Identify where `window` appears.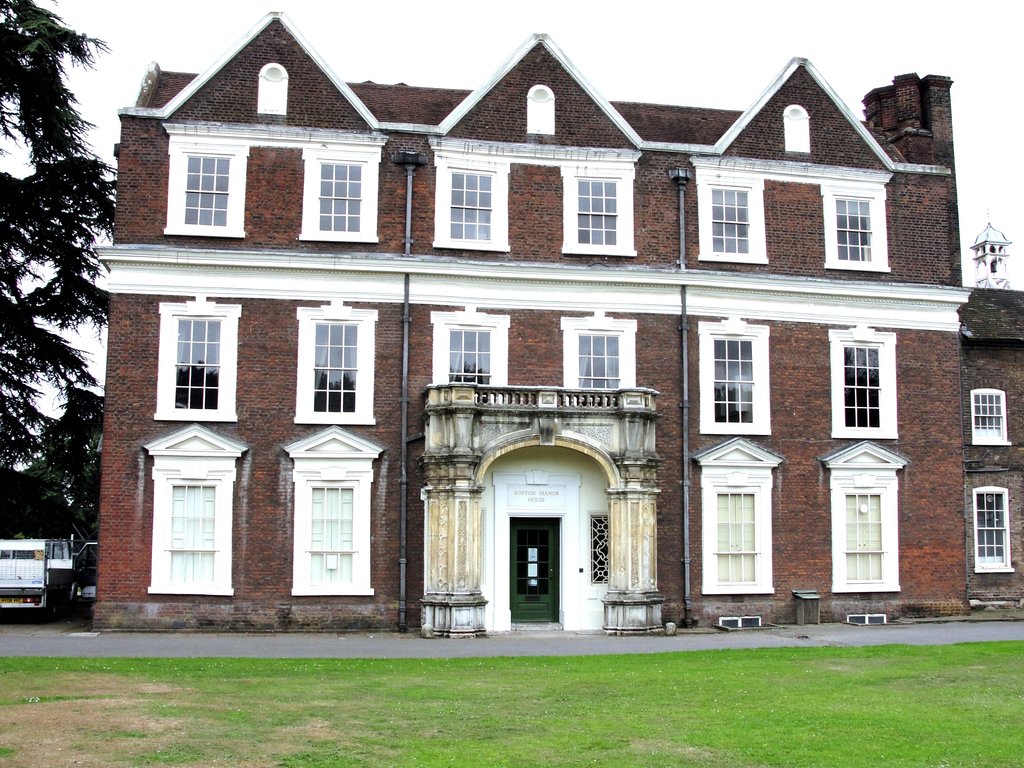
Appears at BBox(694, 316, 772, 435).
